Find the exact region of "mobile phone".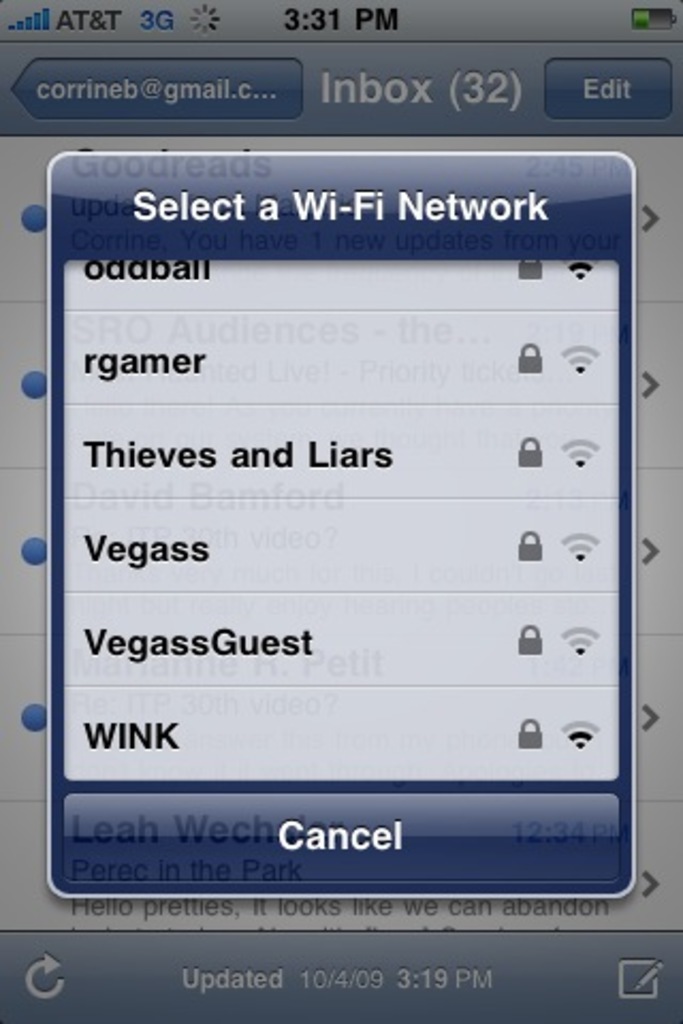
Exact region: (left=0, top=0, right=681, bottom=1022).
